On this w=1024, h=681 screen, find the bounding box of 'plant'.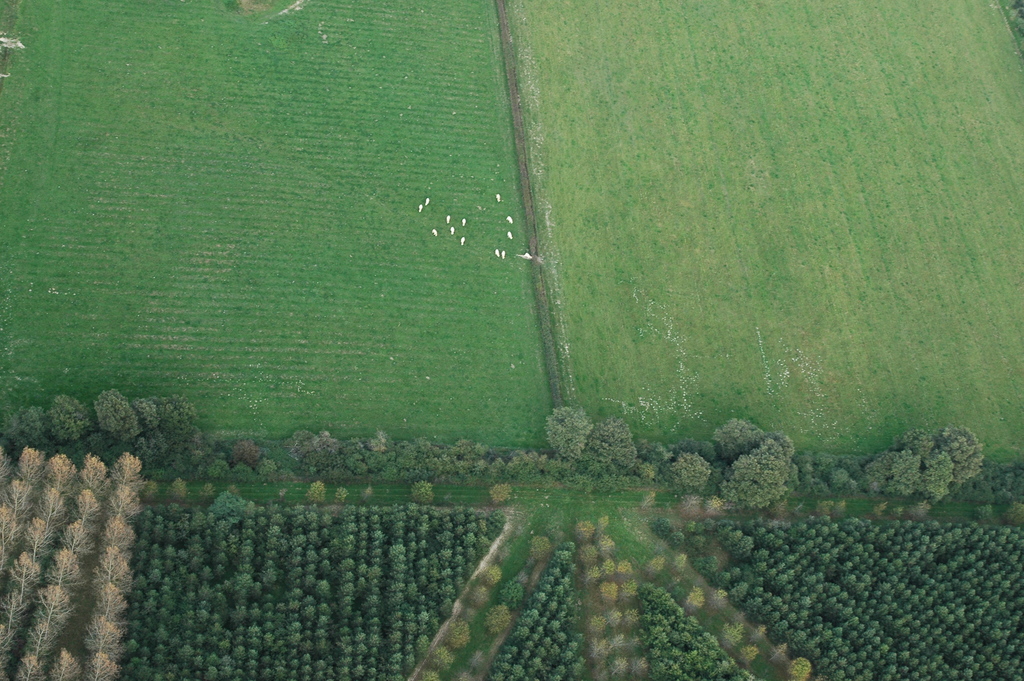
Bounding box: left=489, top=482, right=525, bottom=506.
